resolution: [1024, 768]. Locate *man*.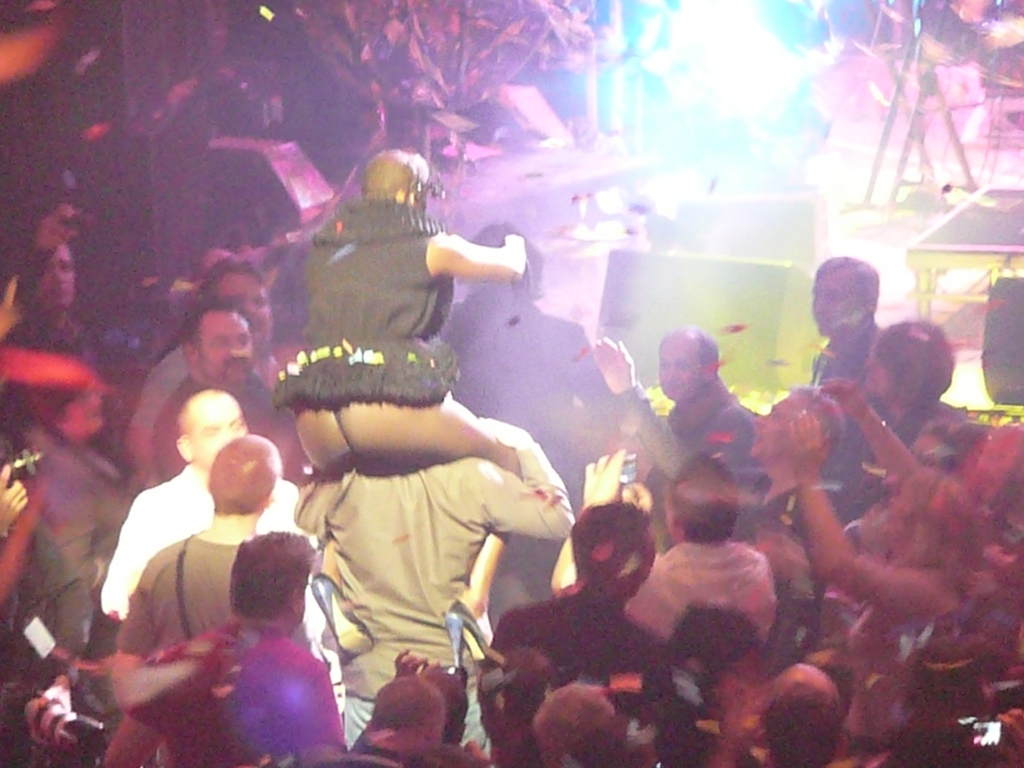
l=593, t=330, r=762, b=551.
